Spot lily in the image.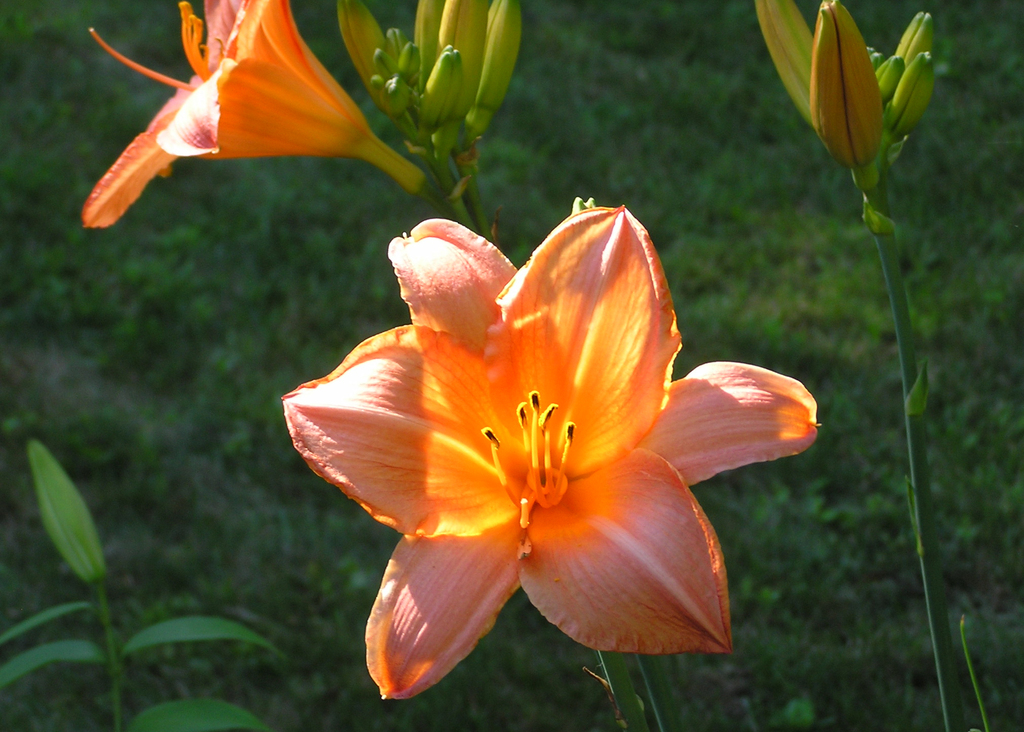
lily found at [277,193,822,702].
